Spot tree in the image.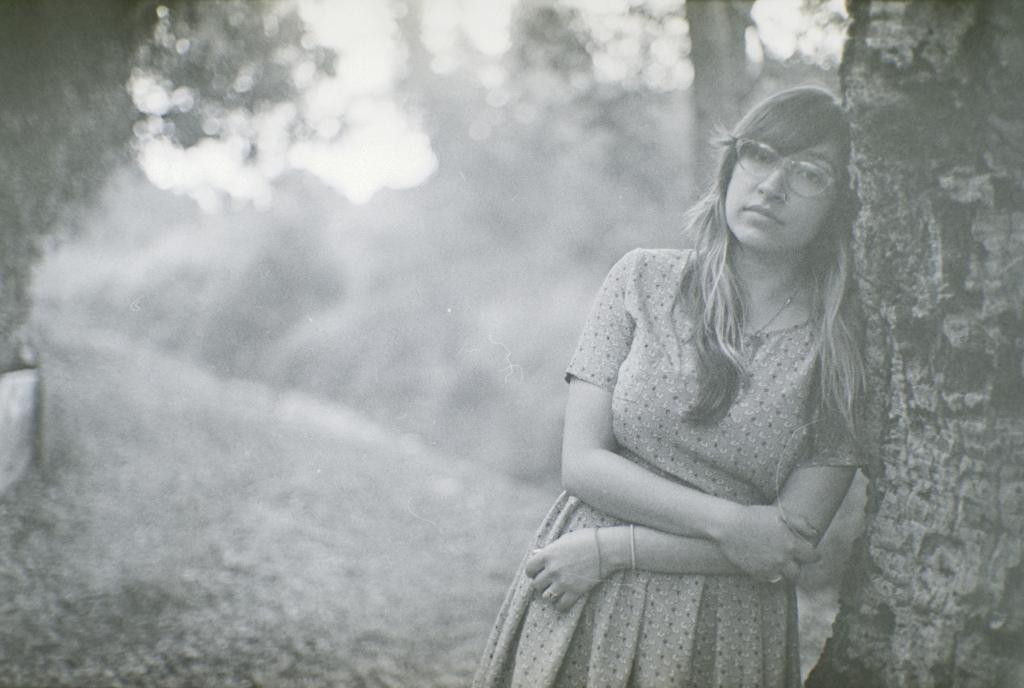
tree found at 0 0 346 370.
